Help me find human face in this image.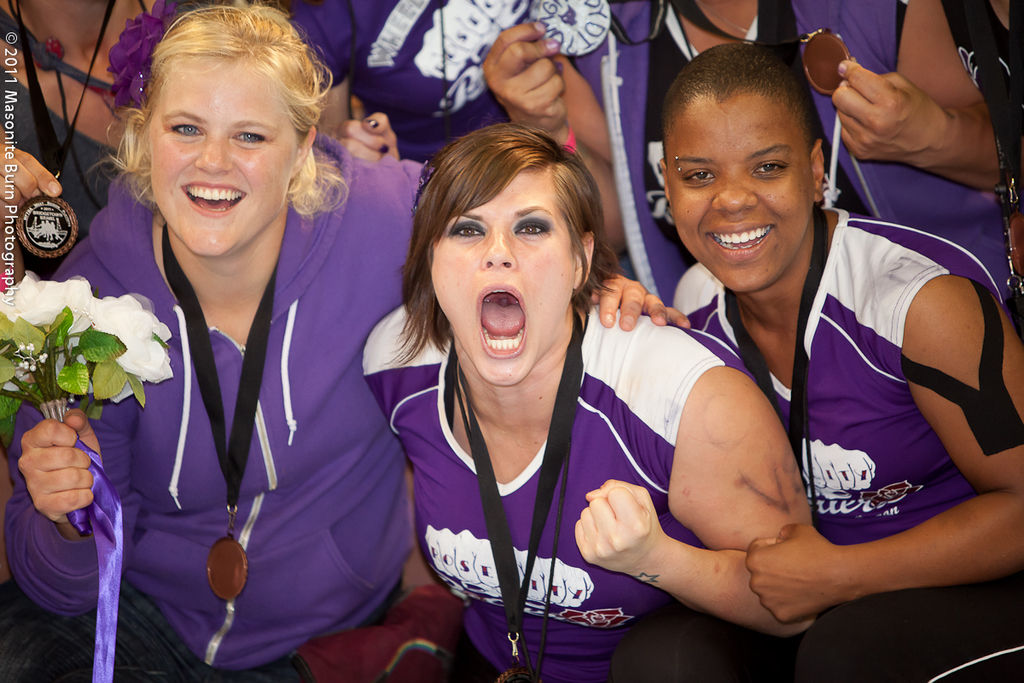
Found it: (left=148, top=63, right=299, bottom=259).
